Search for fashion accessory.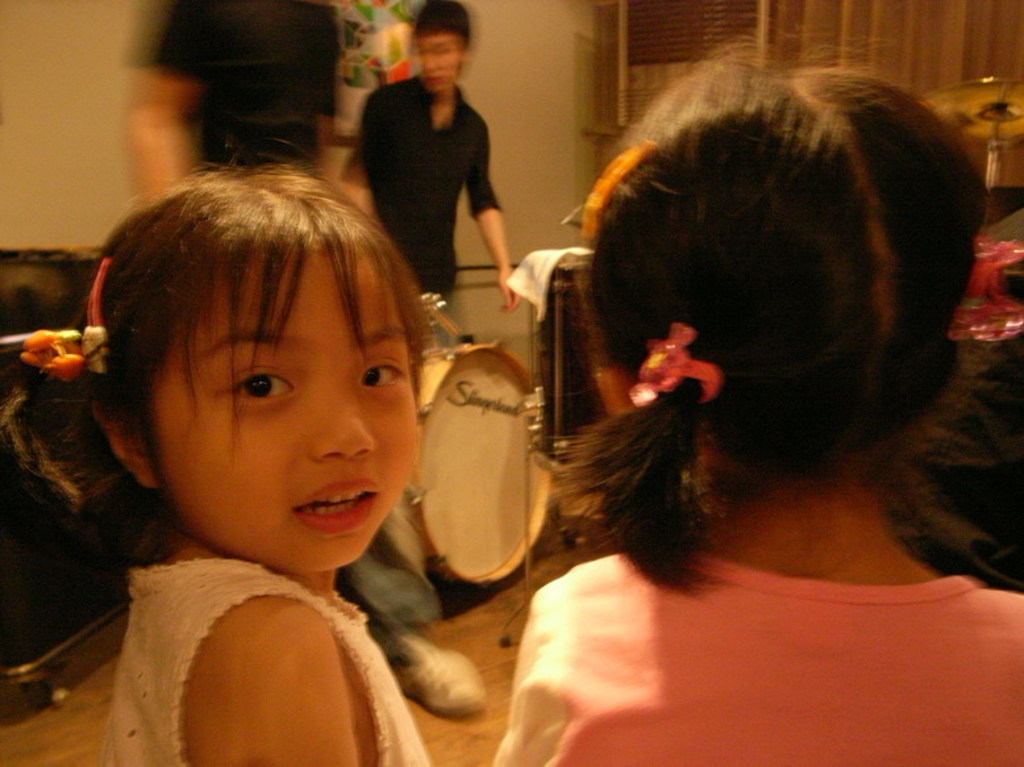
Found at bbox=[576, 145, 655, 247].
